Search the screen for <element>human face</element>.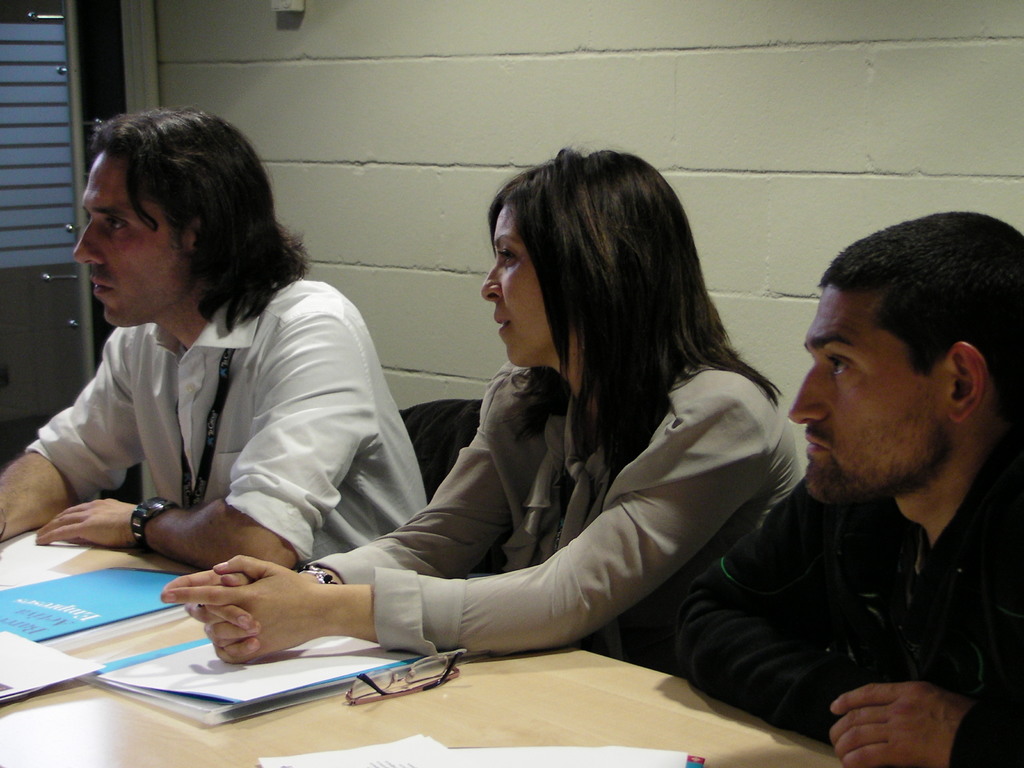
Found at <bbox>479, 202, 550, 369</bbox>.
